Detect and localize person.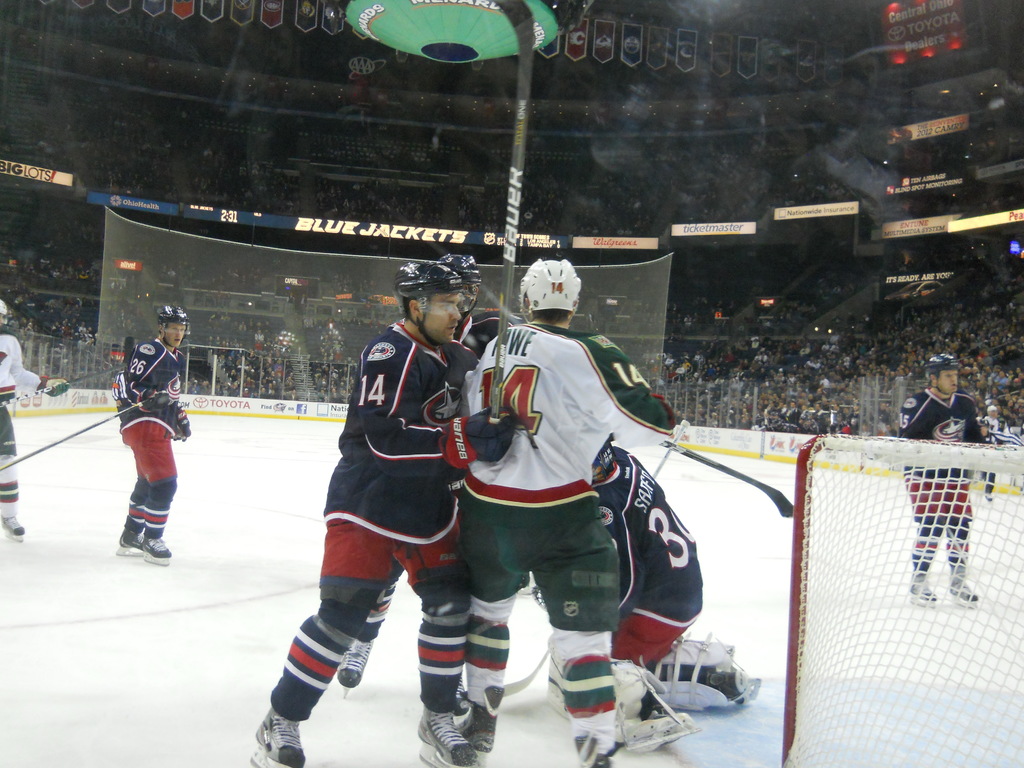
Localized at select_region(464, 262, 702, 767).
